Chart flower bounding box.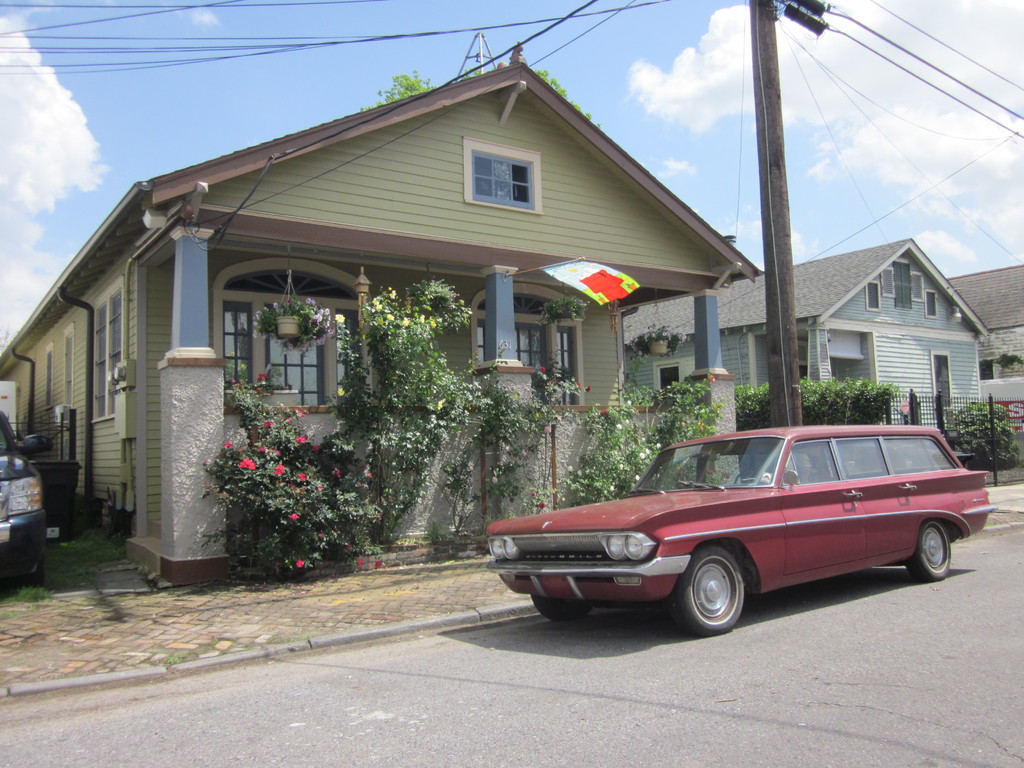
Charted: [607,486,619,495].
